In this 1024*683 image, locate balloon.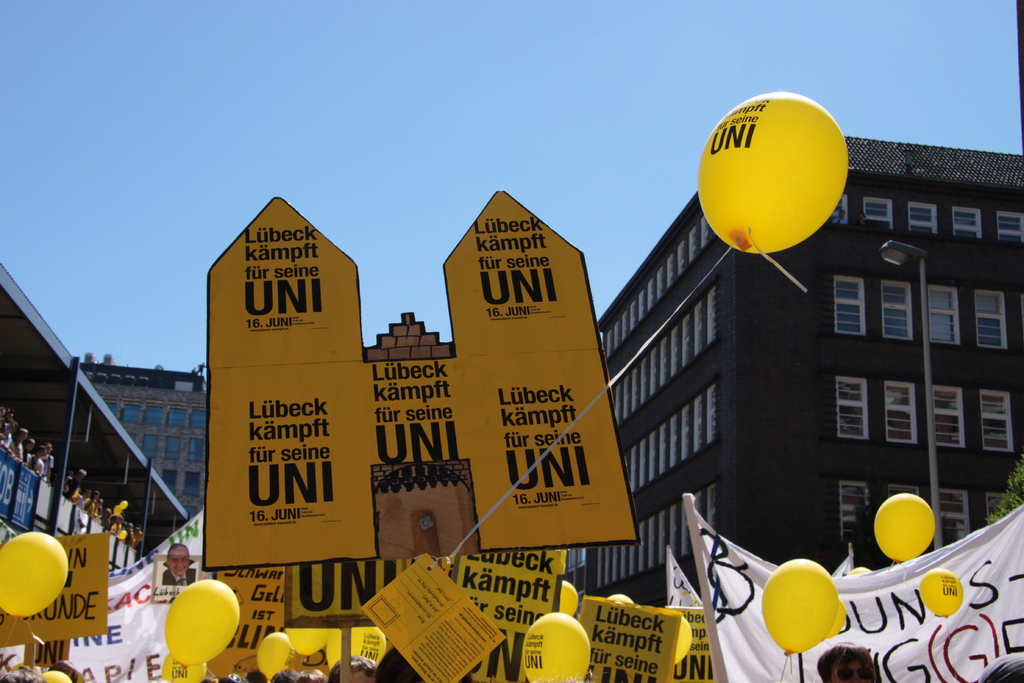
Bounding box: [558,580,582,619].
